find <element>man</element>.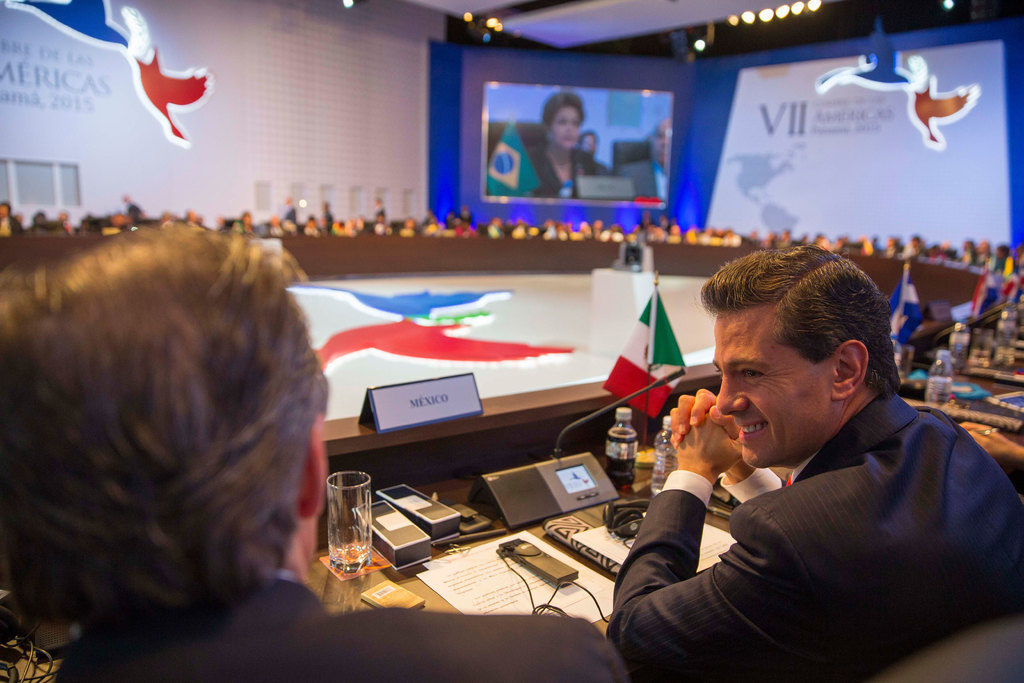
<region>0, 221, 627, 682</region>.
